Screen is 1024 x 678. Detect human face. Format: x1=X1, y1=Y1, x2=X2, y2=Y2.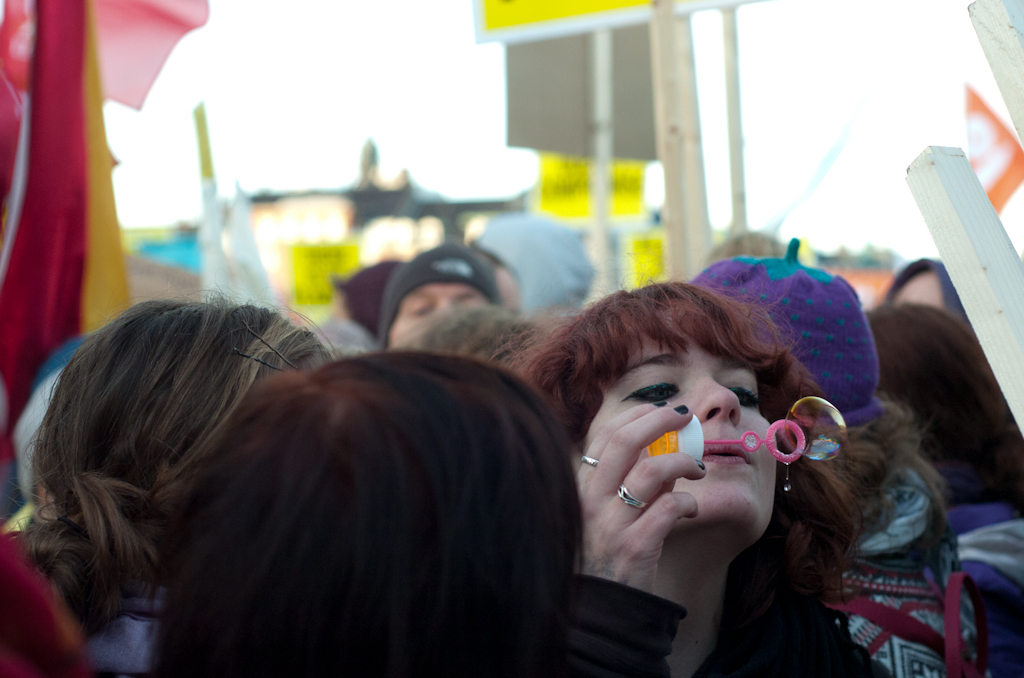
x1=586, y1=339, x2=805, y2=528.
